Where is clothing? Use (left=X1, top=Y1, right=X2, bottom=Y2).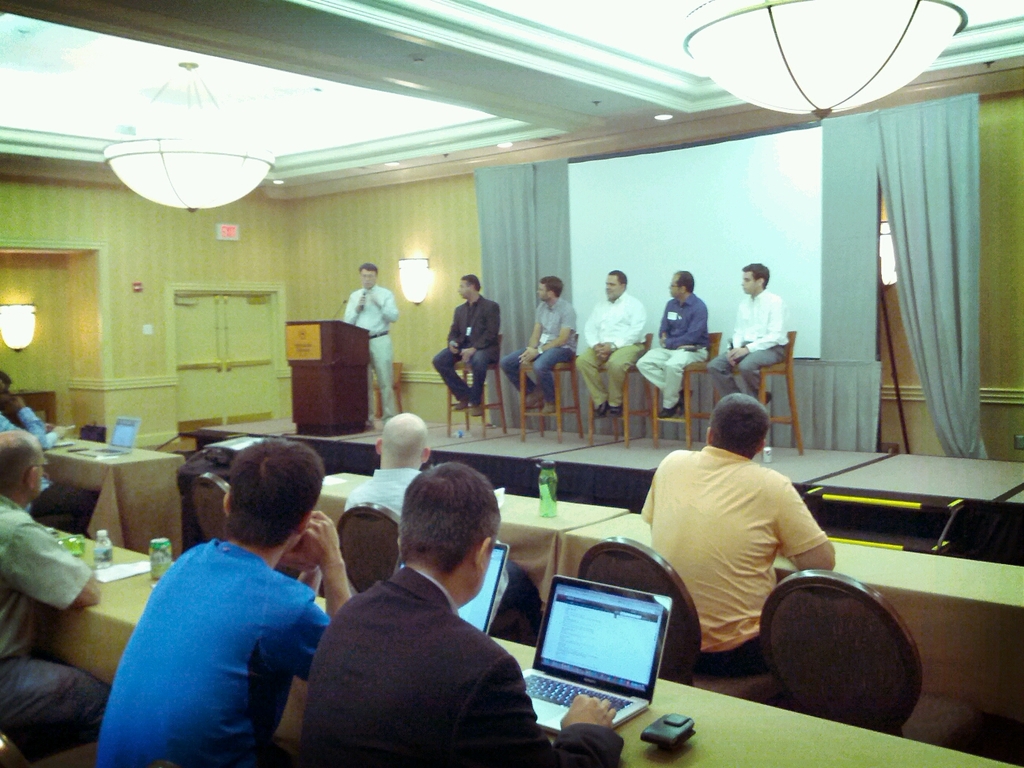
(left=341, top=285, right=411, bottom=417).
